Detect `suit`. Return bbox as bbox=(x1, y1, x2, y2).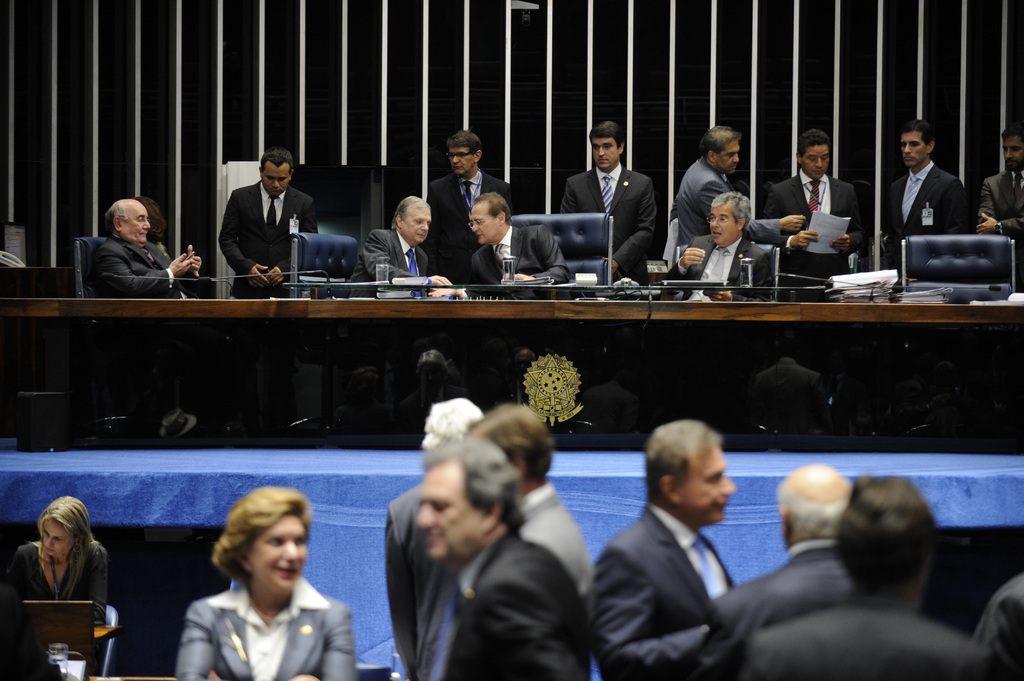
bbox=(593, 502, 735, 680).
